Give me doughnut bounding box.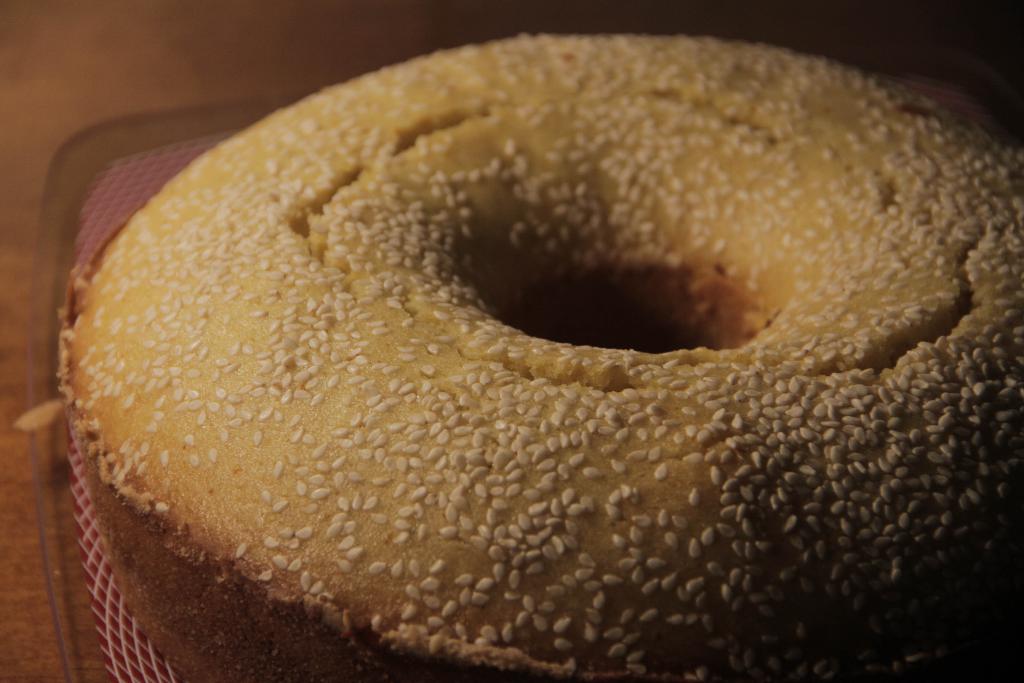
left=61, top=28, right=1023, bottom=682.
